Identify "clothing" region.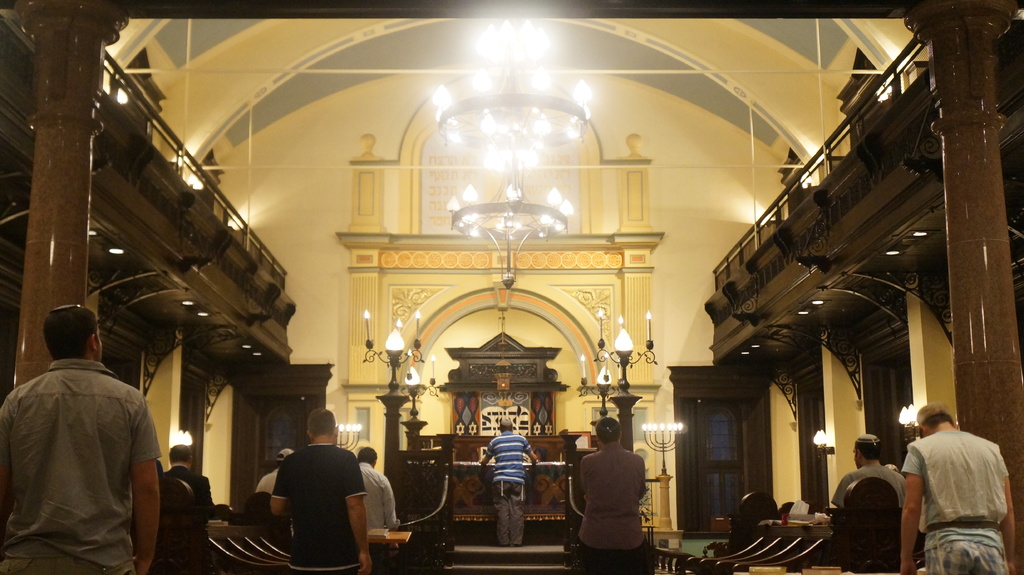
Region: 488, 432, 530, 542.
